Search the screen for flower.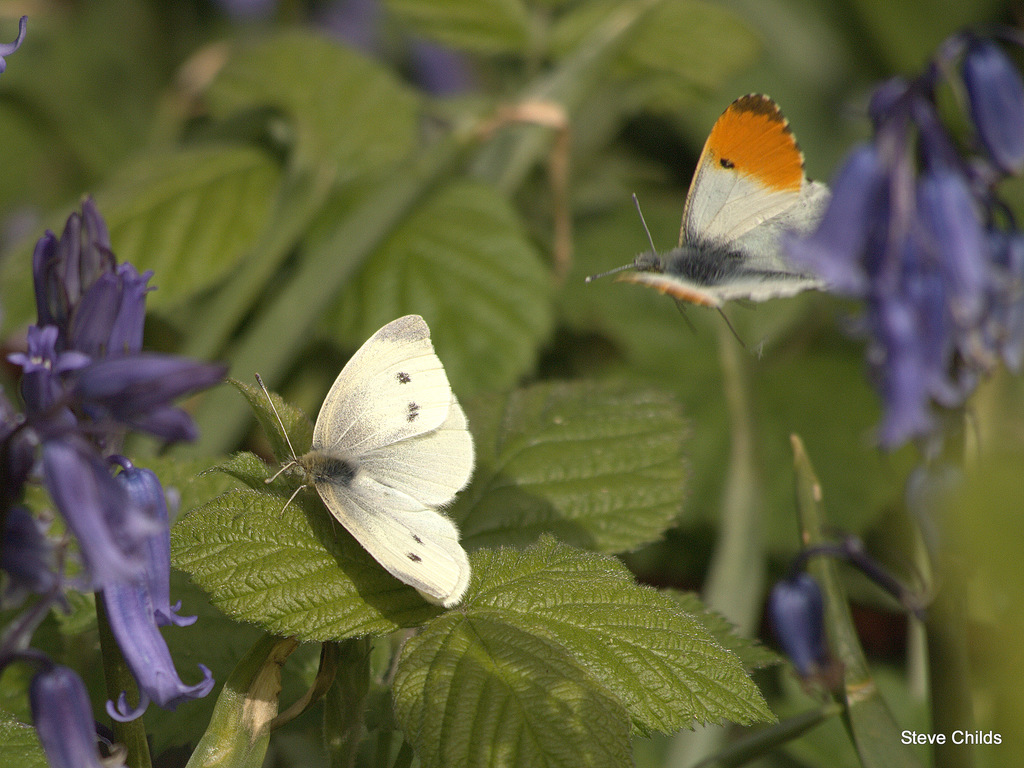
Found at (left=781, top=138, right=888, bottom=302).
